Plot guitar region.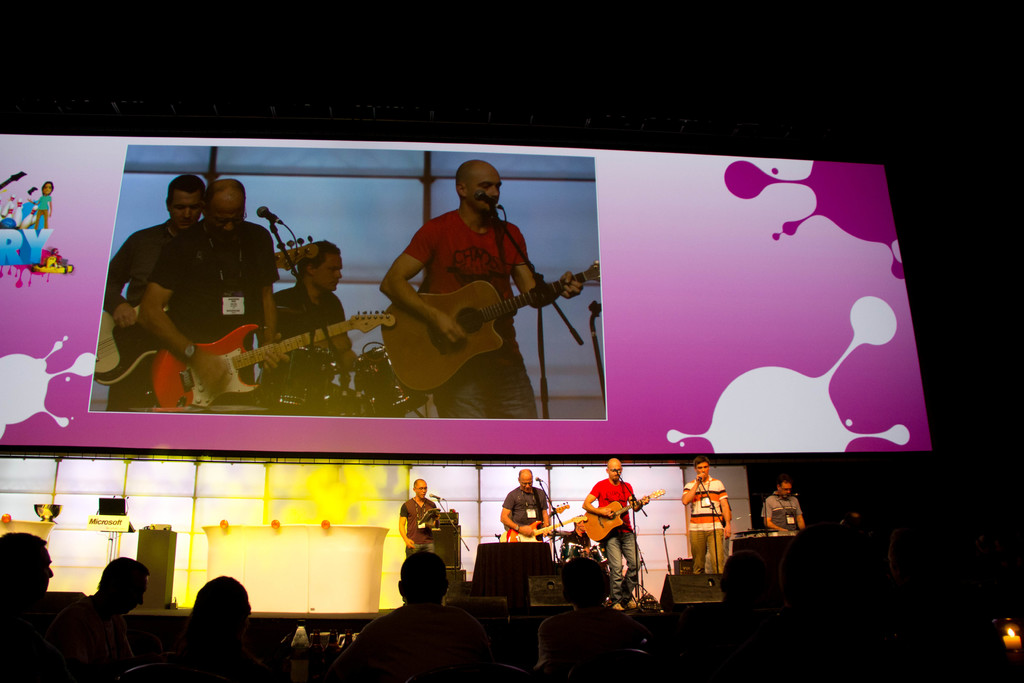
Plotted at [580, 490, 665, 548].
